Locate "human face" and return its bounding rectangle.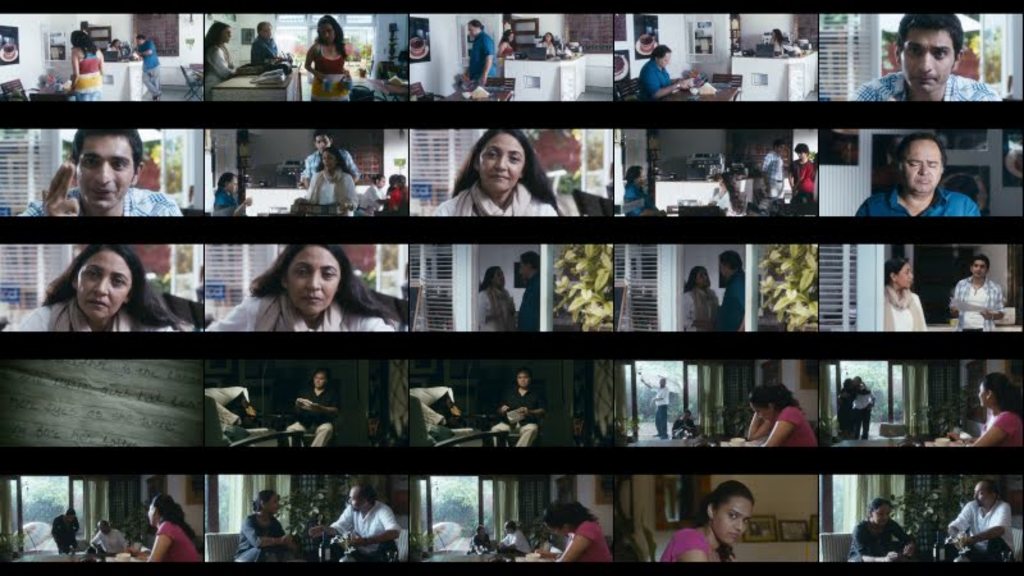
crop(76, 252, 132, 320).
